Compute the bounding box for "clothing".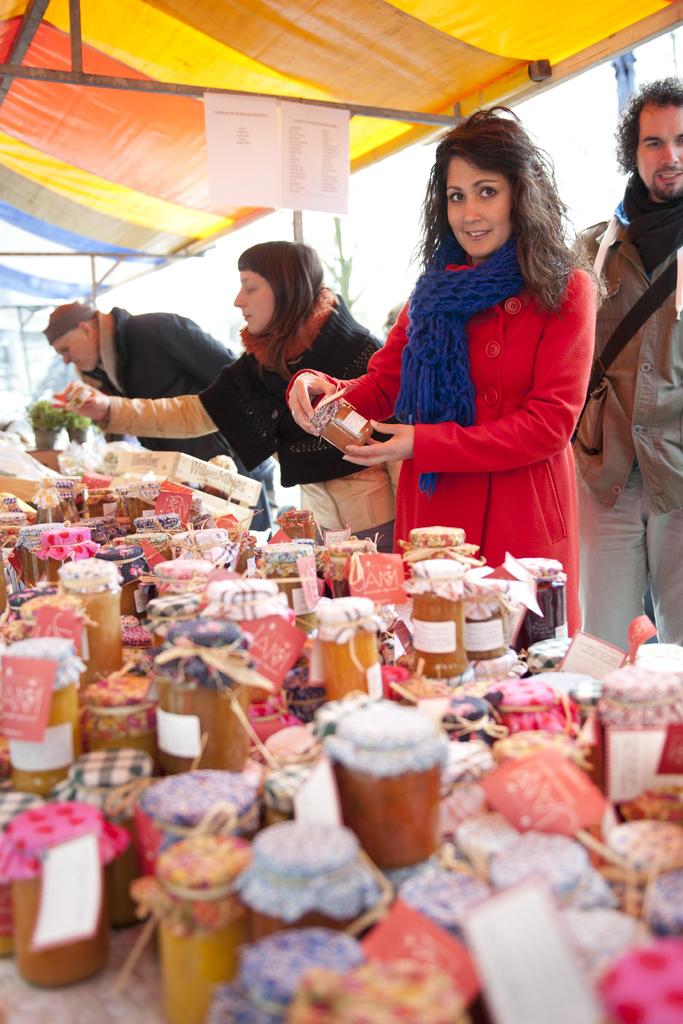
left=81, top=307, right=296, bottom=511.
